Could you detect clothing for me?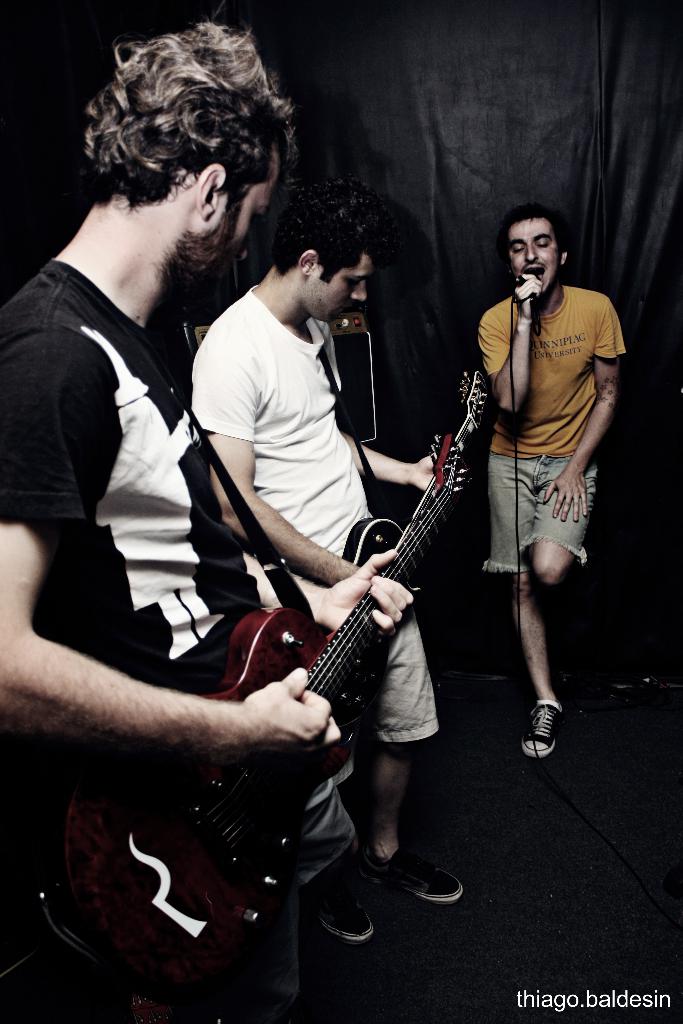
Detection result: x1=472 y1=295 x2=632 y2=582.
